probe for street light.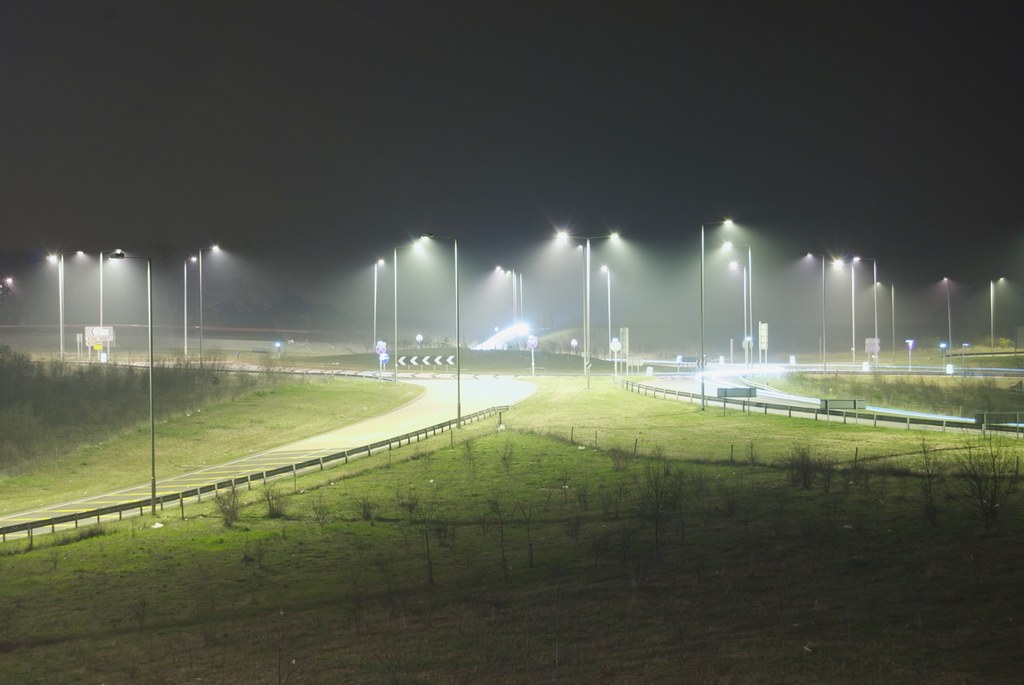
Probe result: x1=495 y1=263 x2=509 y2=270.
